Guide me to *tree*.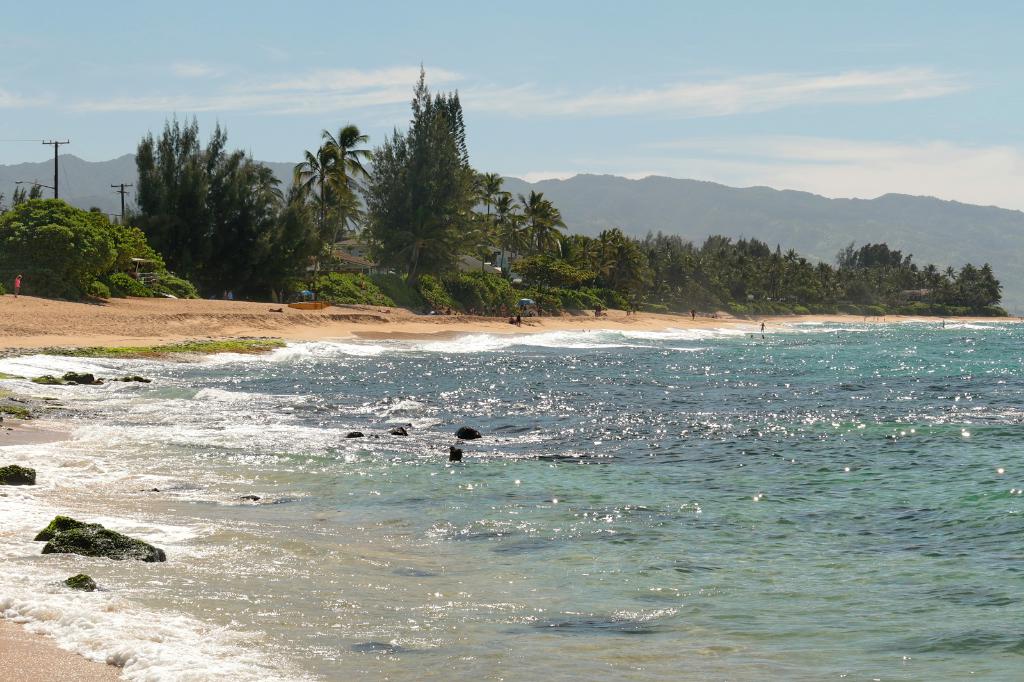
Guidance: BBox(109, 111, 292, 295).
